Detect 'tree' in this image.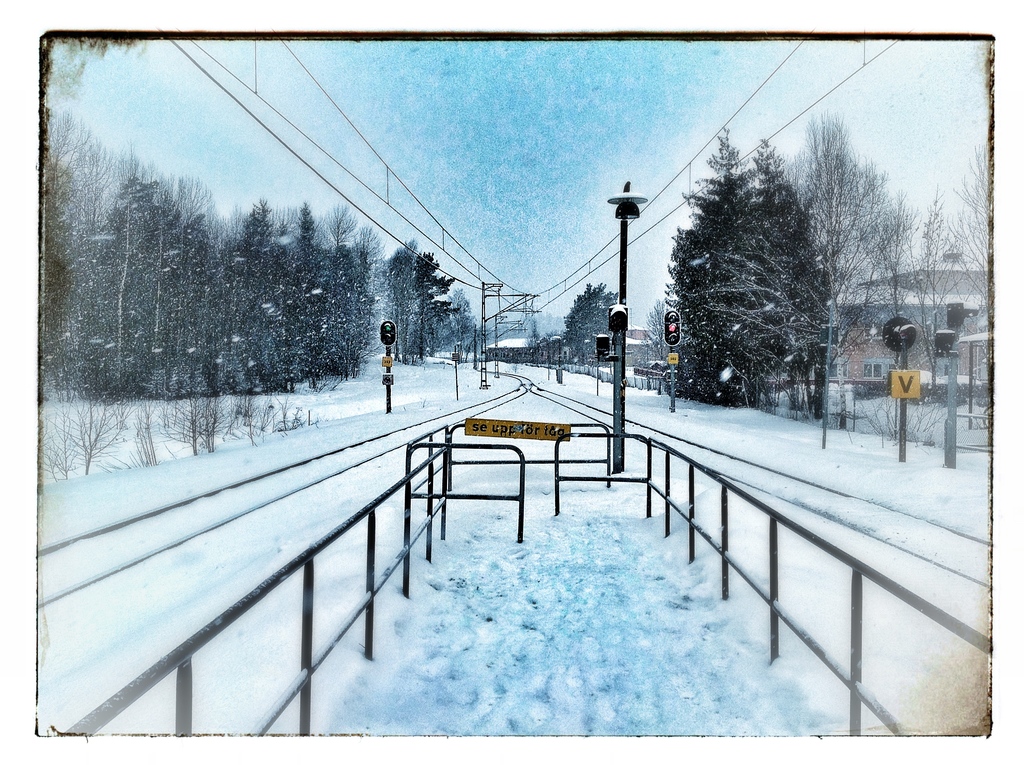
Detection: bbox=[908, 144, 992, 460].
